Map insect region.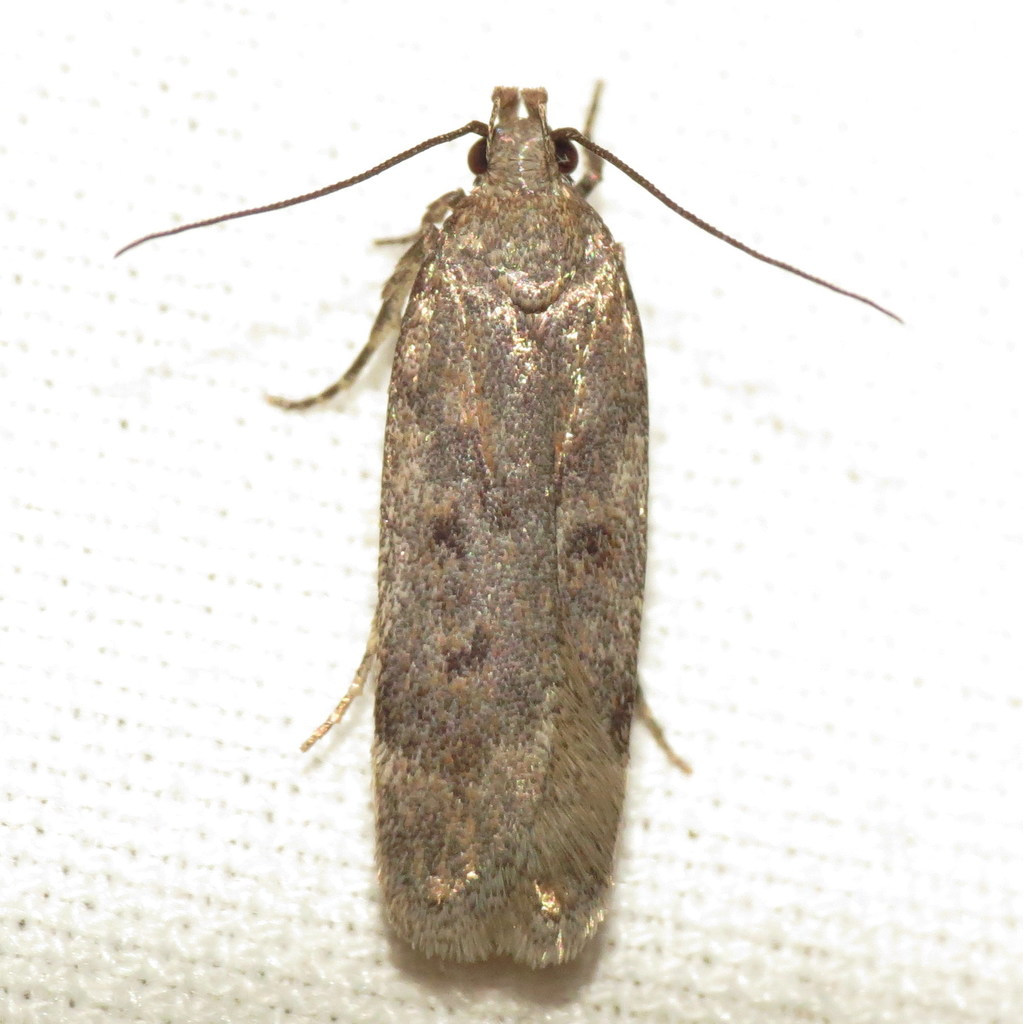
Mapped to pyautogui.locateOnScreen(113, 77, 894, 972).
